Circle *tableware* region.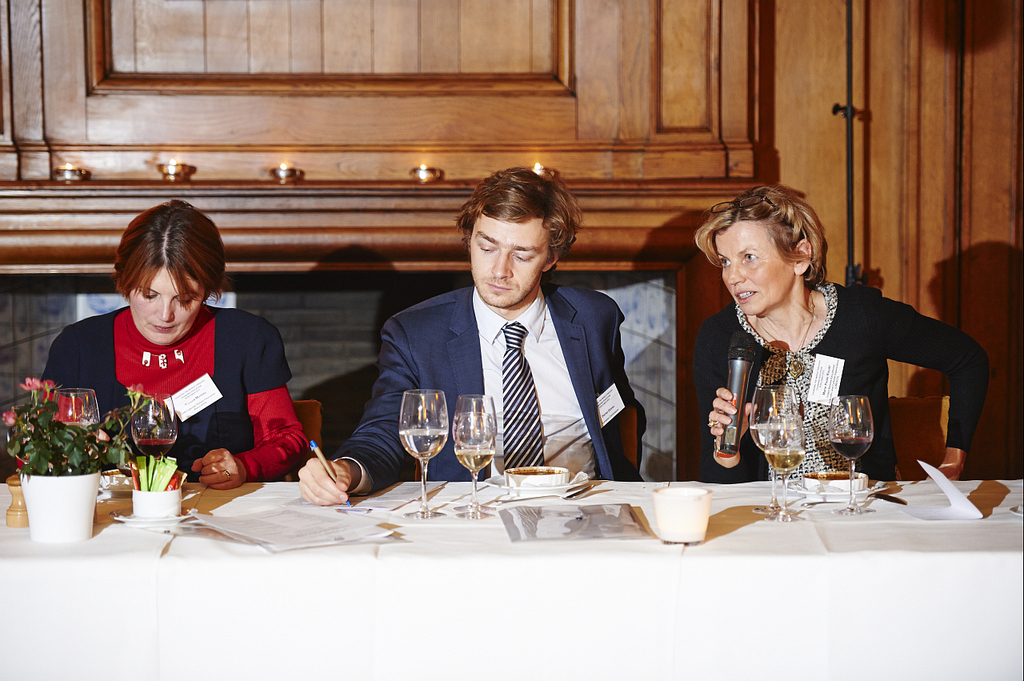
Region: crop(559, 483, 590, 501).
